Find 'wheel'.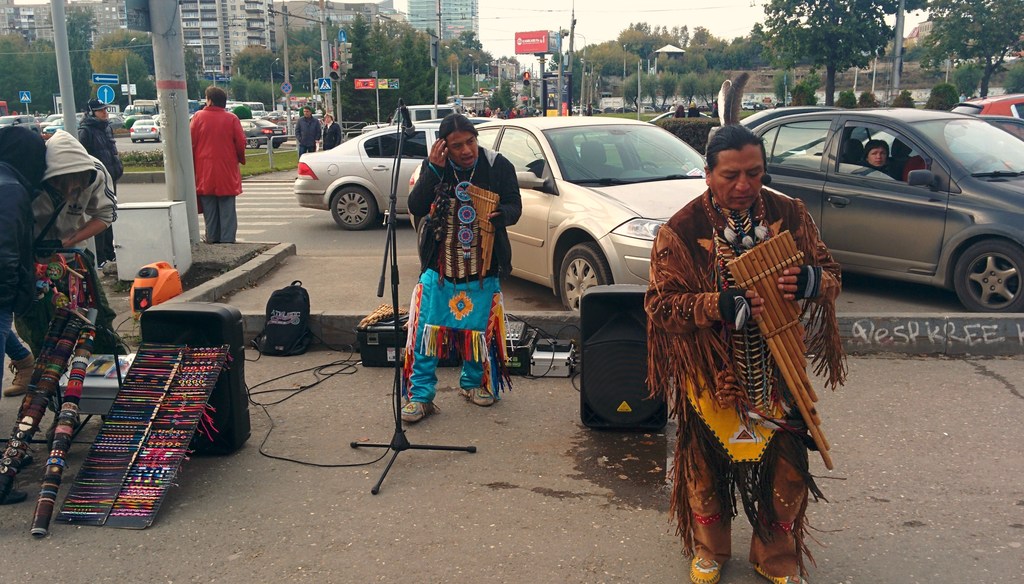
l=330, t=184, r=376, b=230.
